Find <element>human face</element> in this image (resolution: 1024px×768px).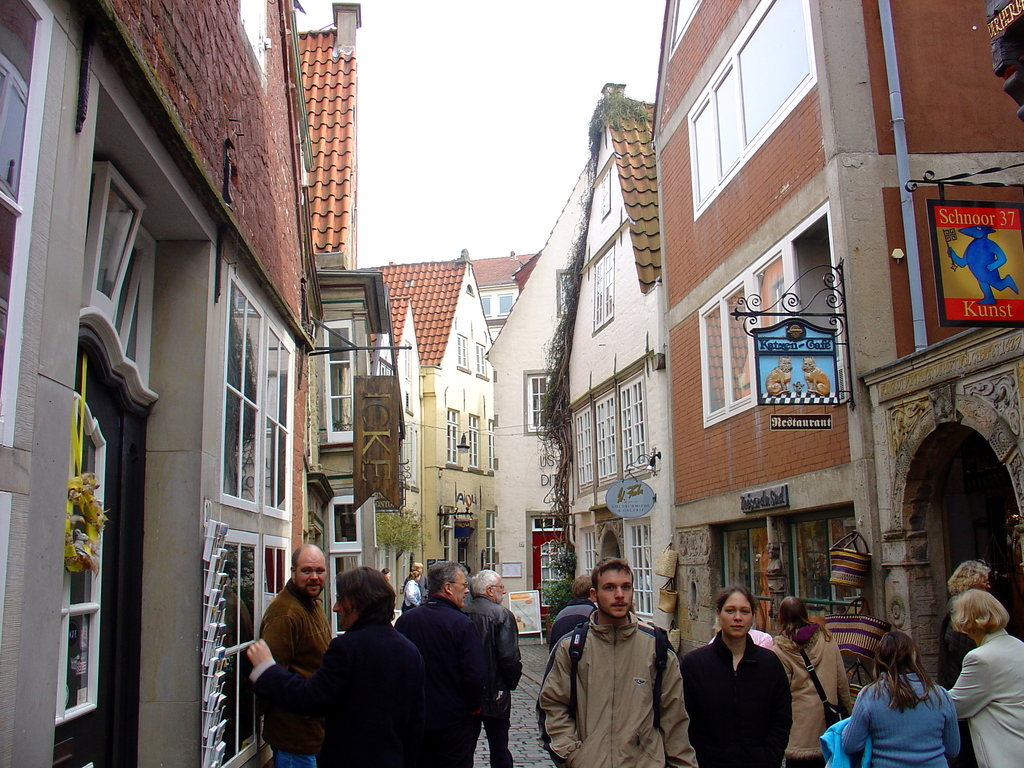
BBox(975, 573, 991, 593).
